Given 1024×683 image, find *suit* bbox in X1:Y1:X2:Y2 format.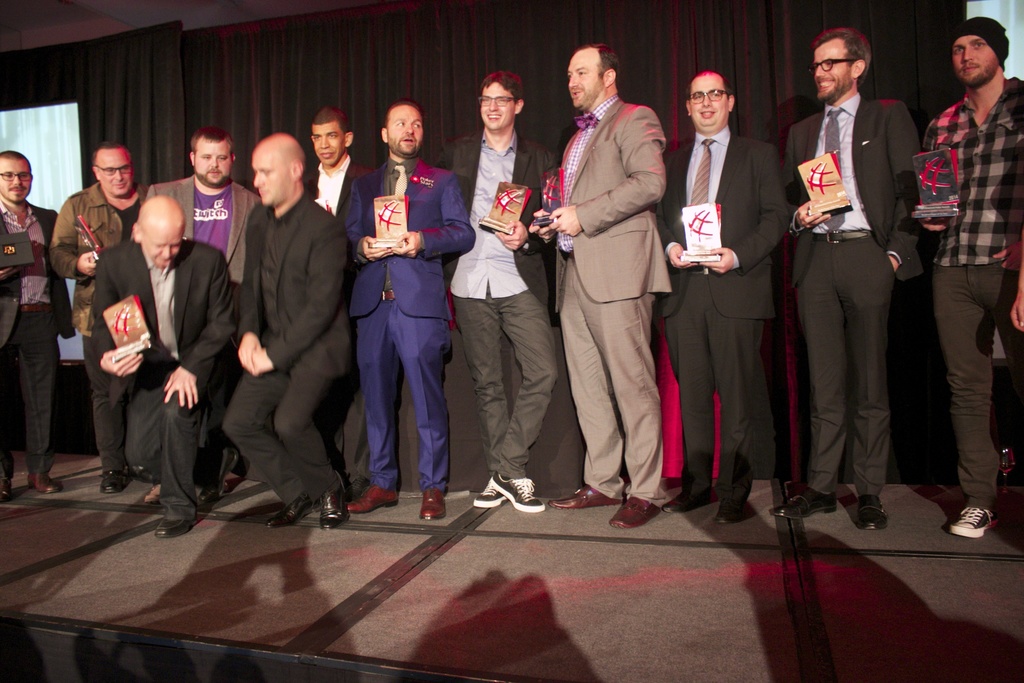
334:160:474:494.
